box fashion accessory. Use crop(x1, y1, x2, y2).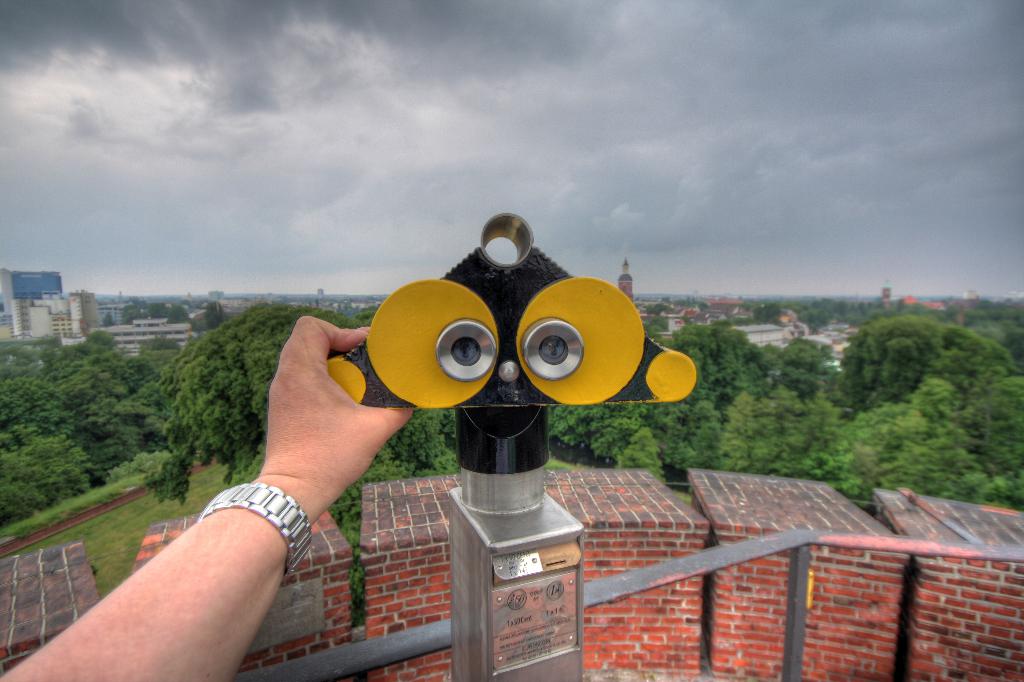
crop(196, 479, 313, 583).
